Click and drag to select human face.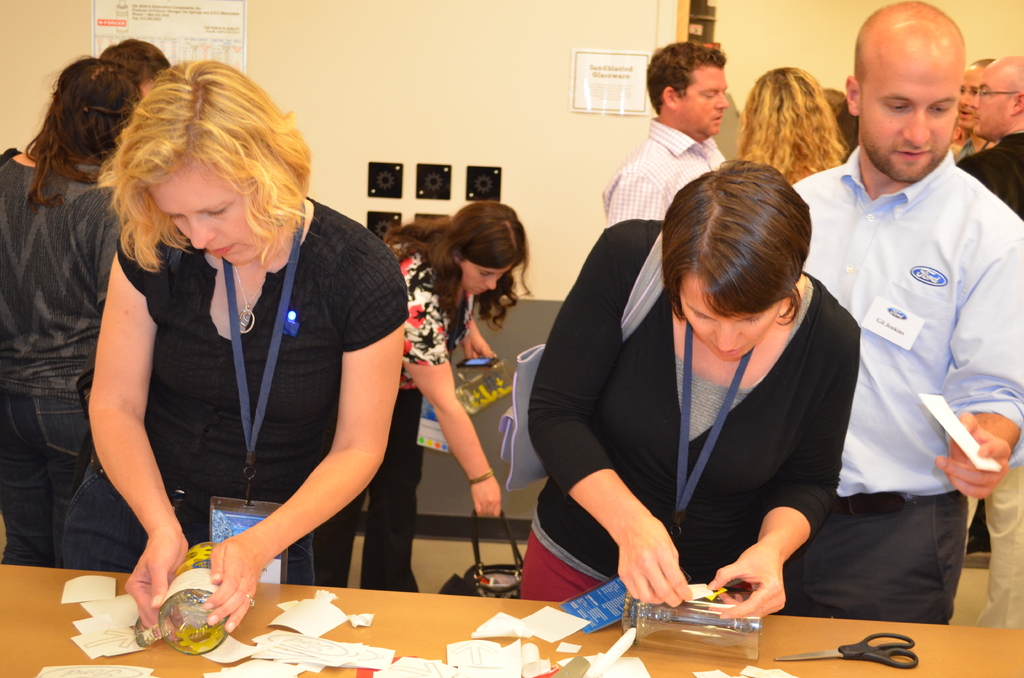
Selection: bbox=[462, 257, 512, 297].
